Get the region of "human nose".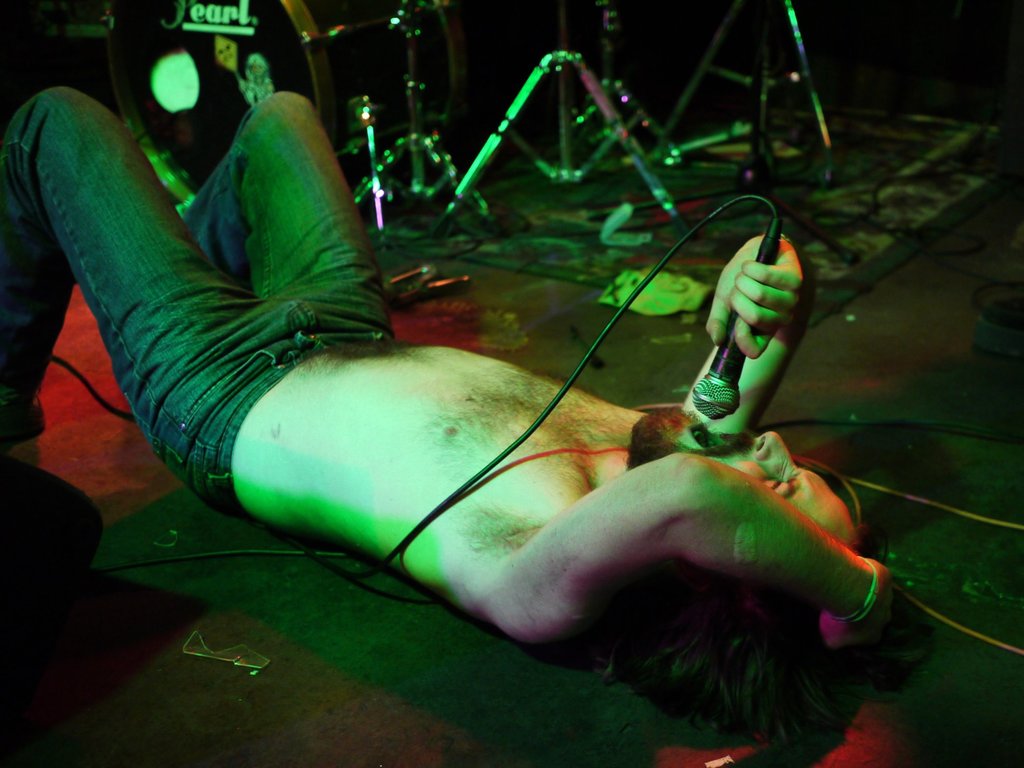
756 431 792 468.
